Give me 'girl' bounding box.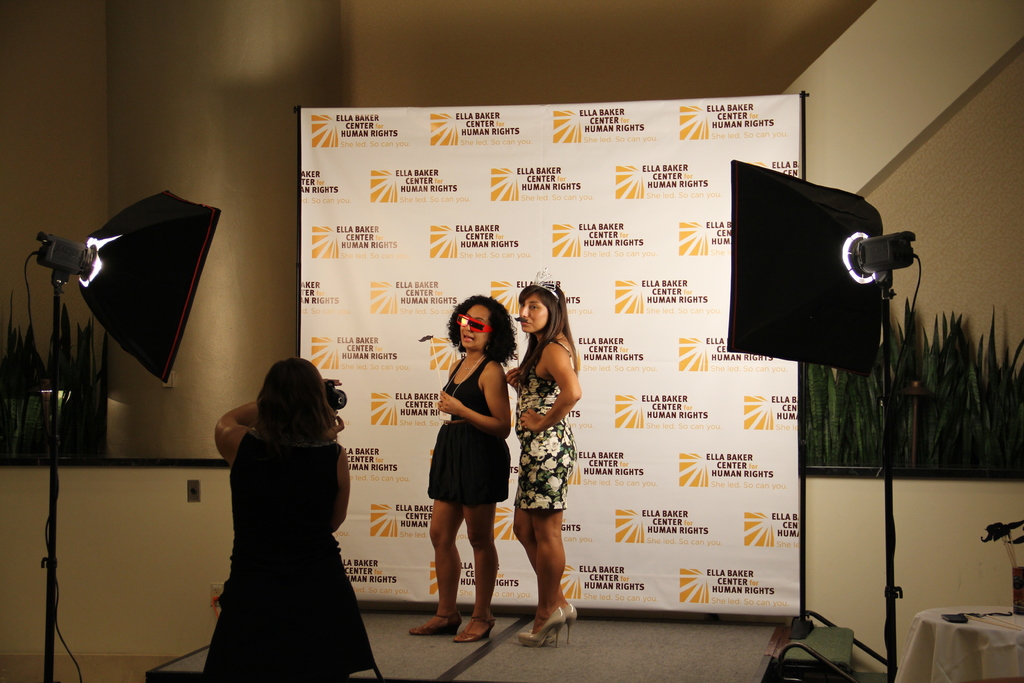
403 289 528 648.
